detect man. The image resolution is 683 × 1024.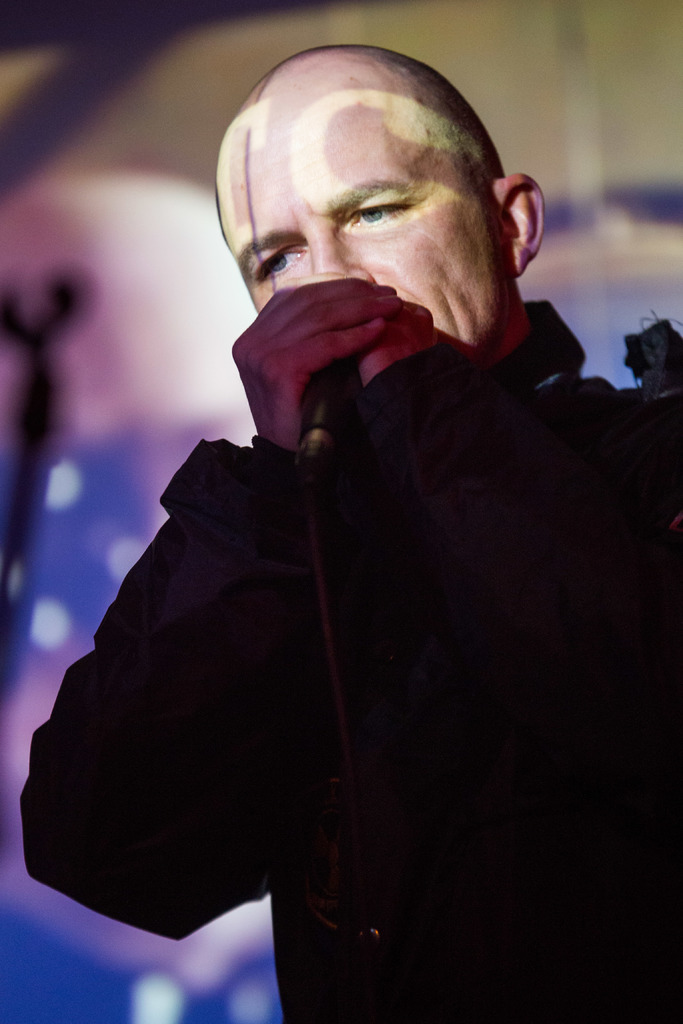
left=67, top=56, right=682, bottom=952.
